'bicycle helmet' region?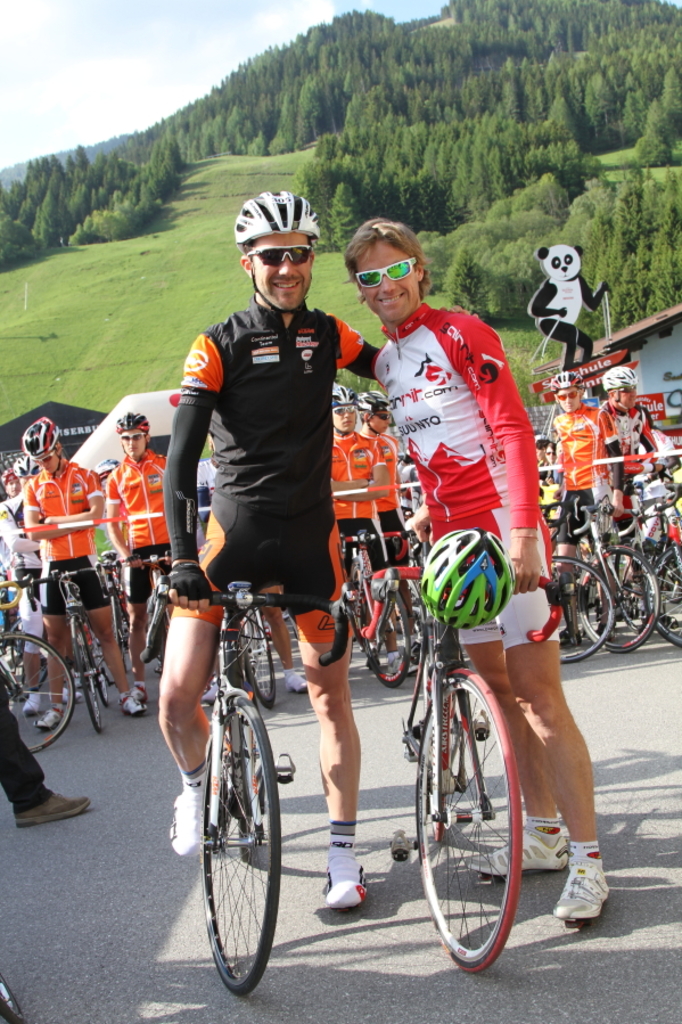
bbox(328, 380, 354, 407)
